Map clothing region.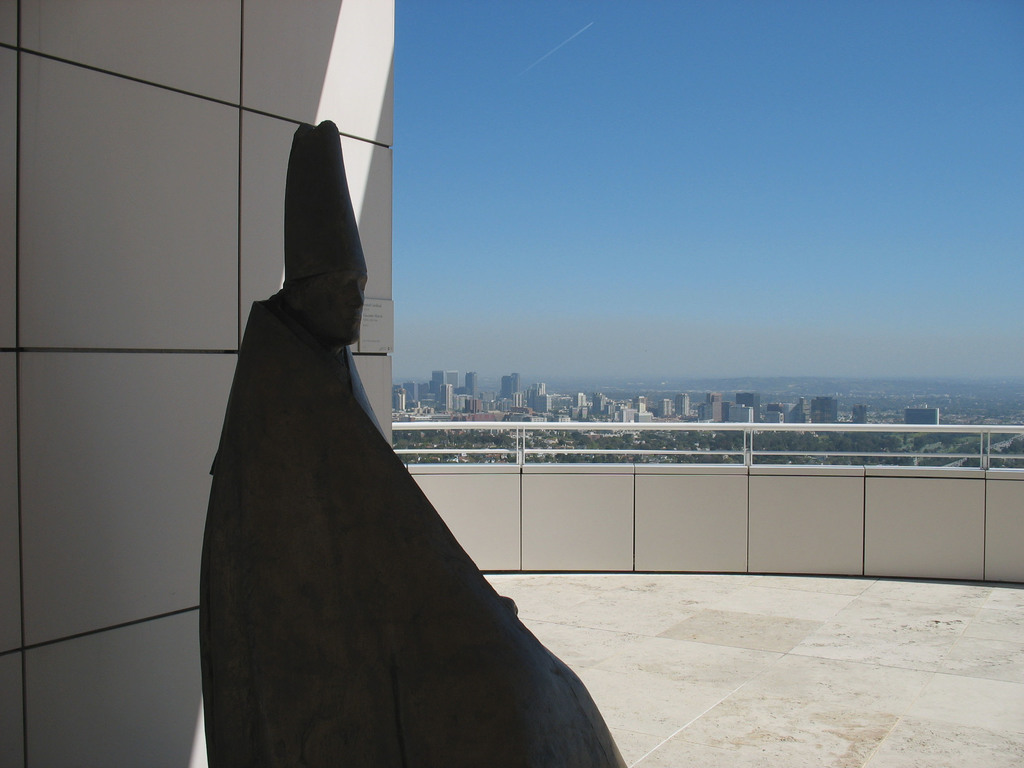
Mapped to 198/291/625/767.
